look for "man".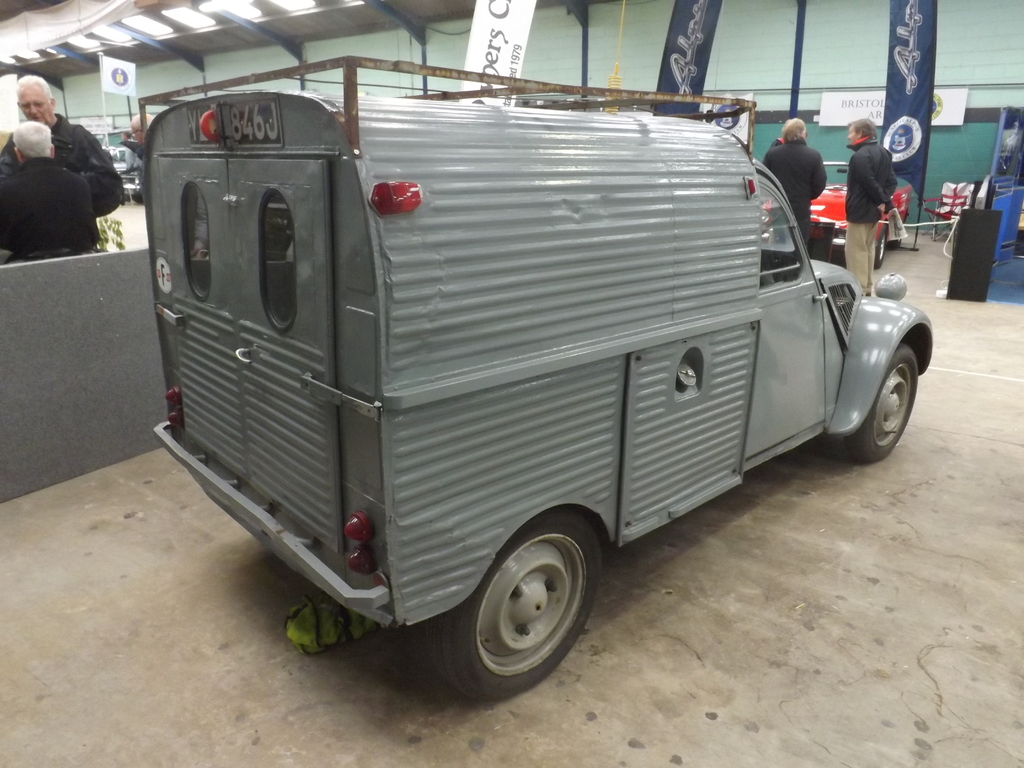
Found: bbox=[0, 73, 126, 257].
